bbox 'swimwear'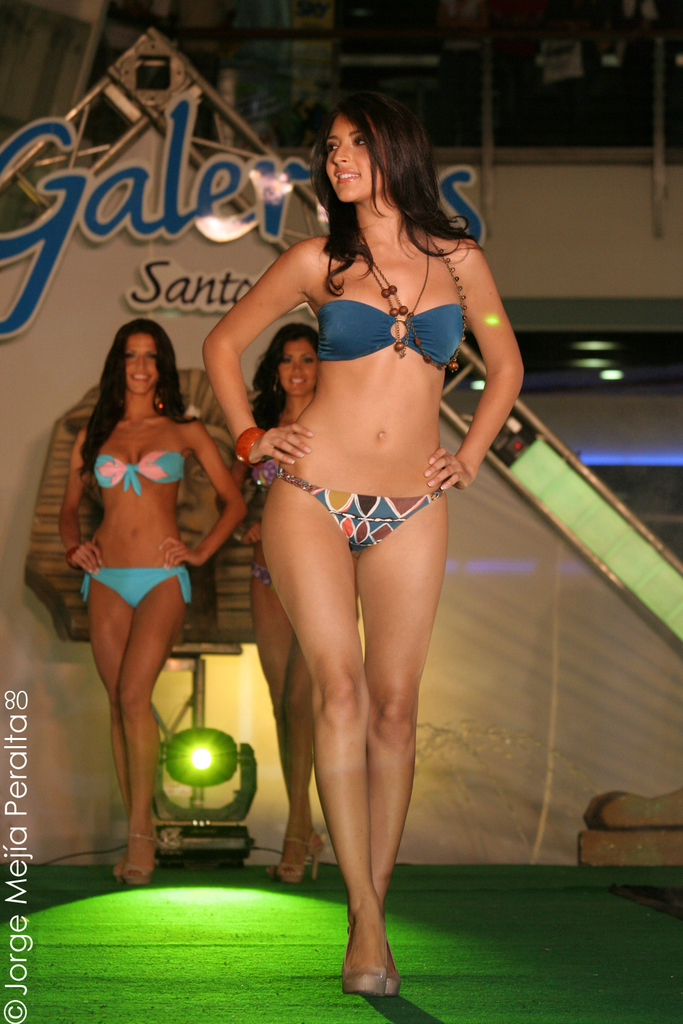
[314,302,460,367]
